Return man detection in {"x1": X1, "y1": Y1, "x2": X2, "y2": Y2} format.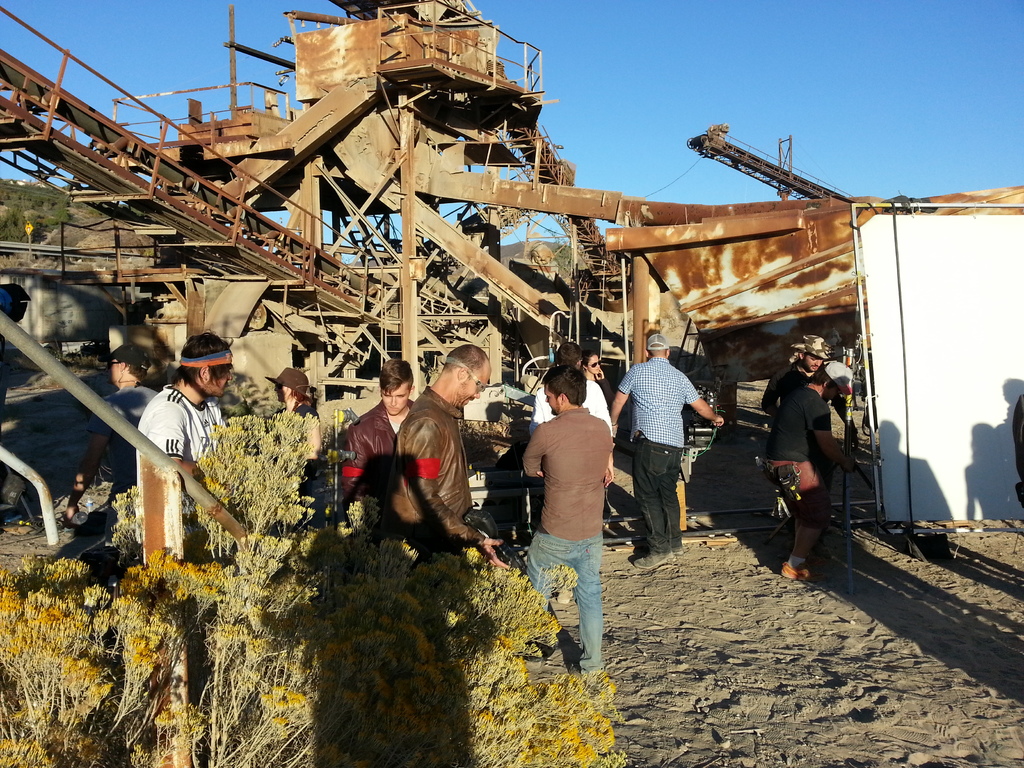
{"x1": 137, "y1": 331, "x2": 237, "y2": 529}.
